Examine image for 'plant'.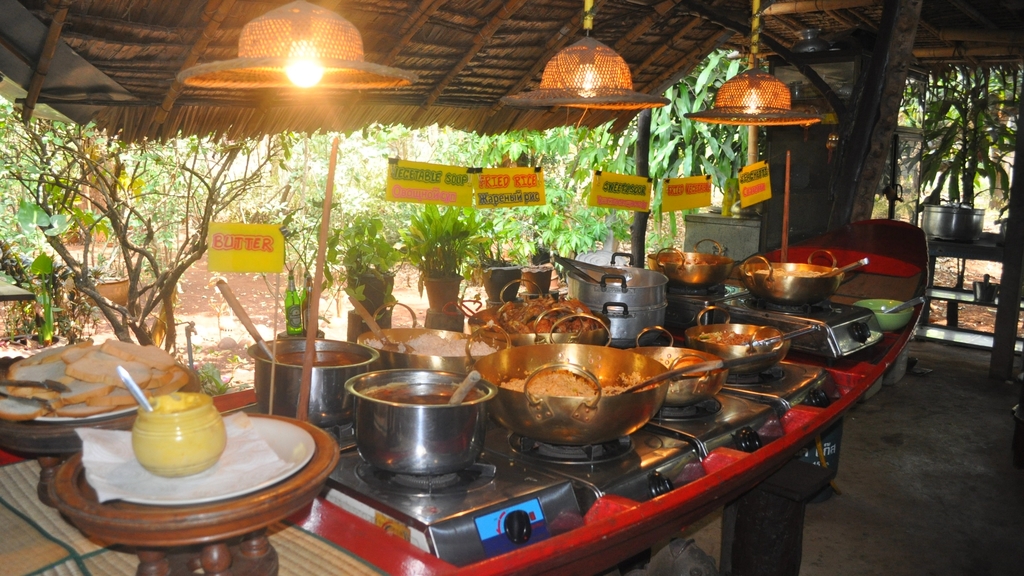
Examination result: bbox=(510, 176, 621, 268).
